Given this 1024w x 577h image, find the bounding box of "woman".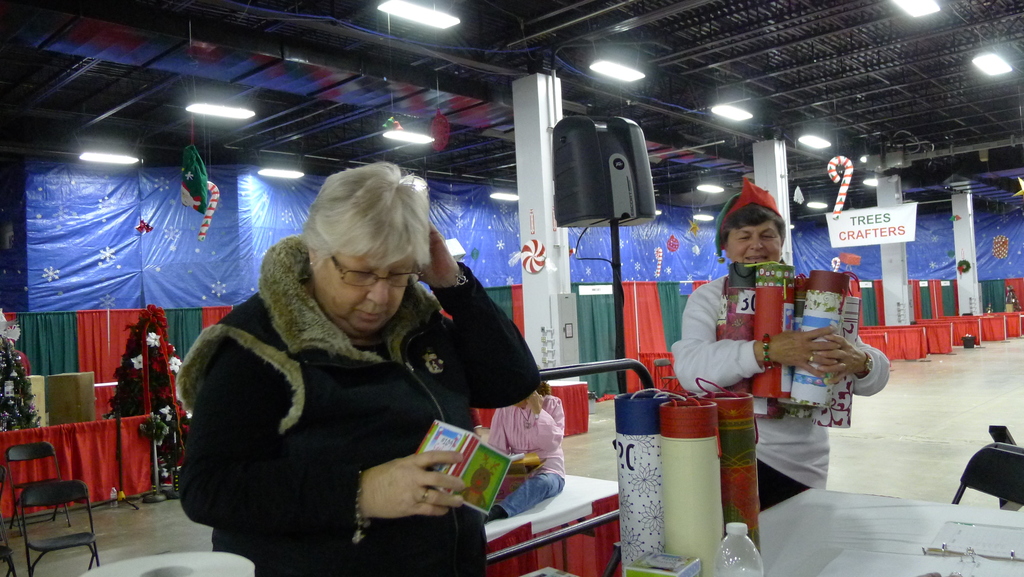
<bbox>457, 372, 575, 524</bbox>.
